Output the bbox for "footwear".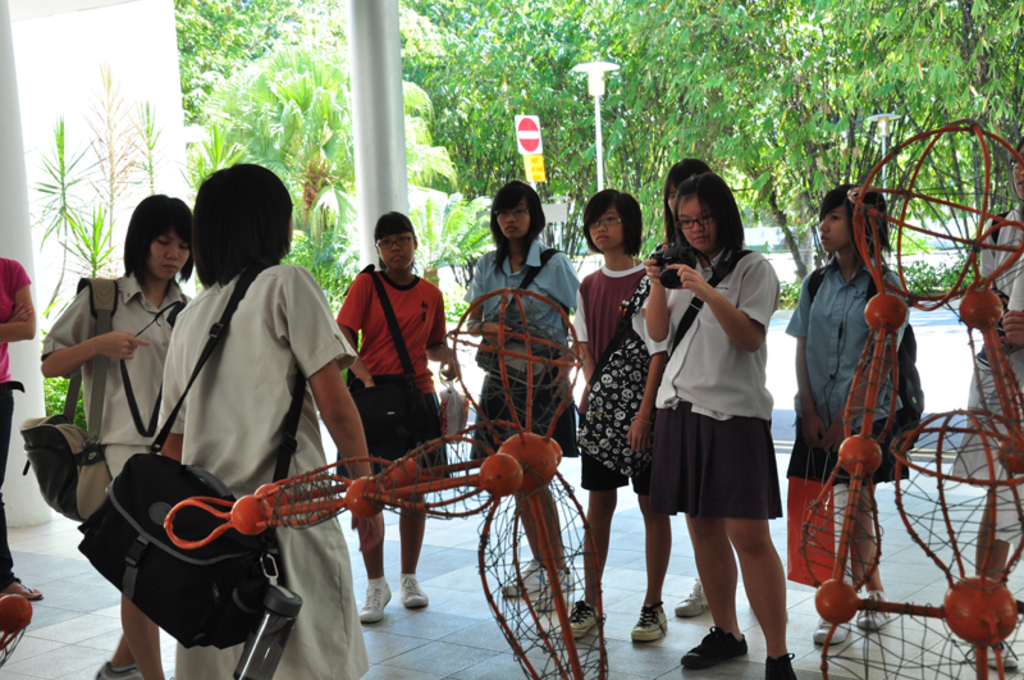
<box>764,649,799,679</box>.
